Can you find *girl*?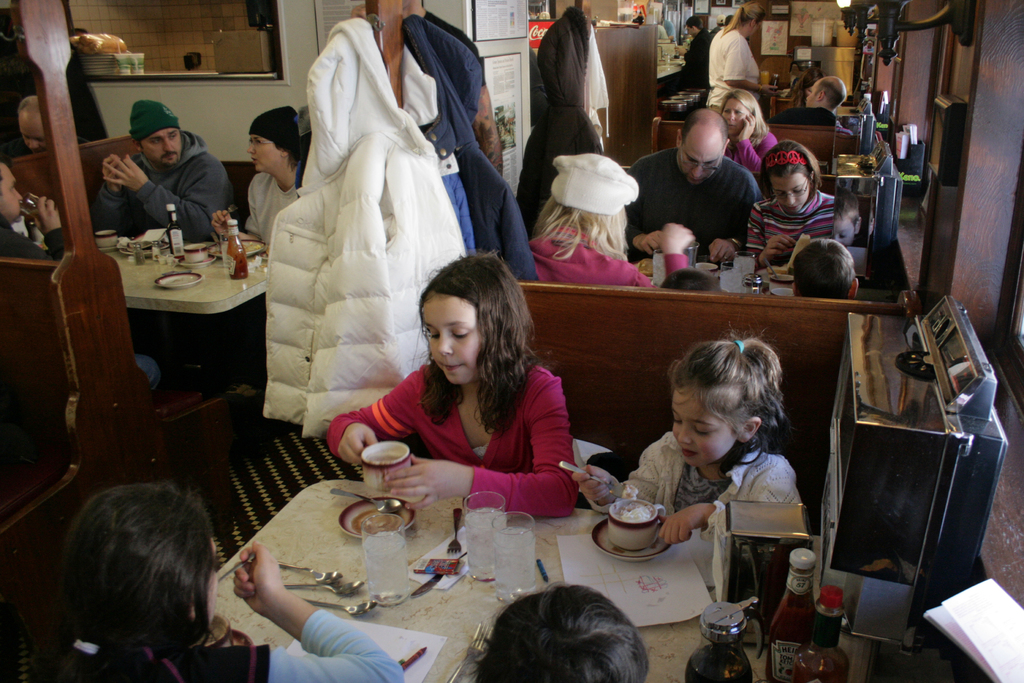
Yes, bounding box: (x1=574, y1=333, x2=803, y2=549).
